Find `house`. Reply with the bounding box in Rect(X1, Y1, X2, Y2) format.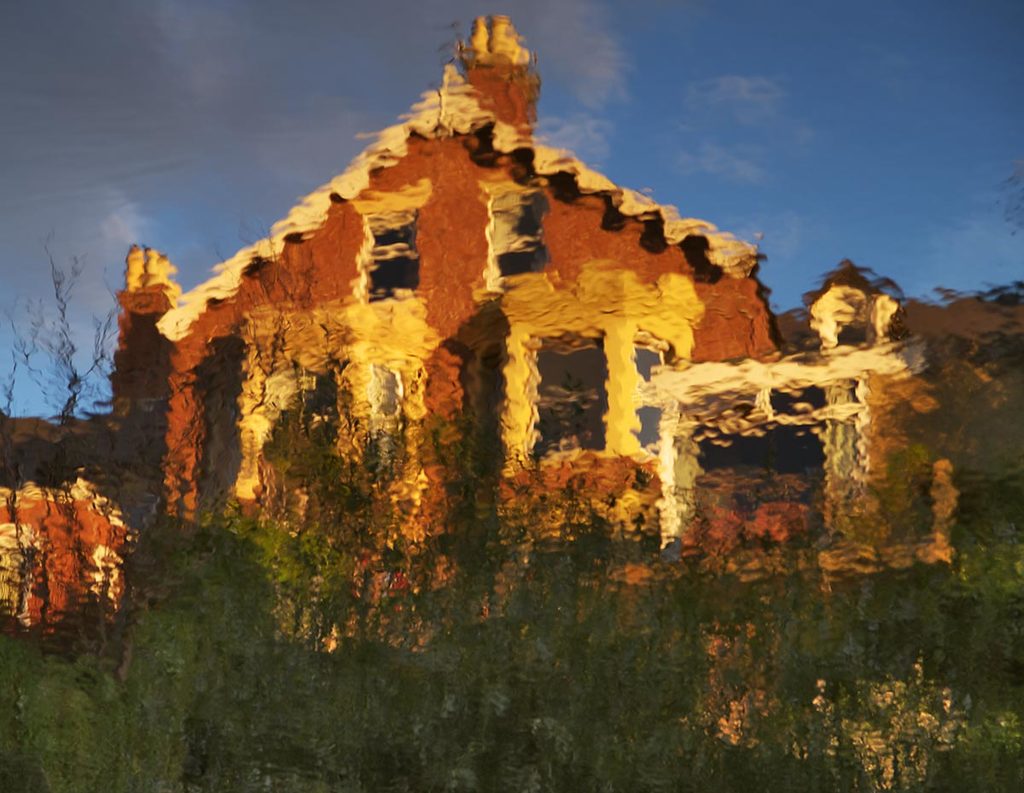
Rect(60, 37, 953, 660).
